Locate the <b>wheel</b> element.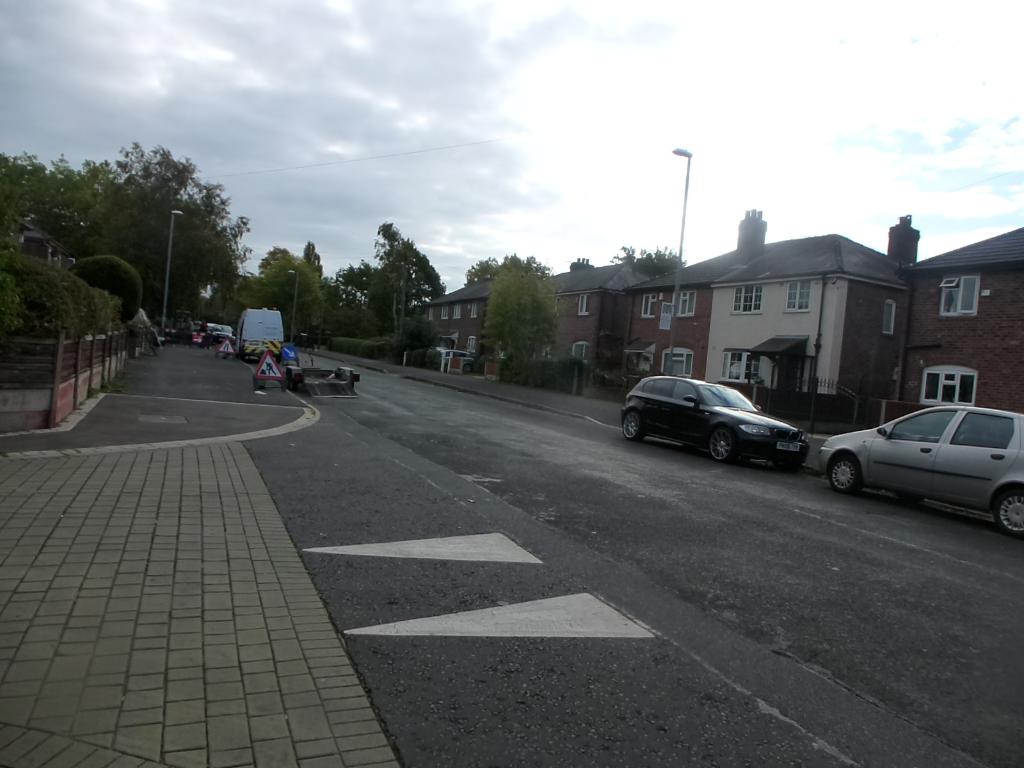
Element bbox: pyautogui.locateOnScreen(709, 429, 735, 459).
